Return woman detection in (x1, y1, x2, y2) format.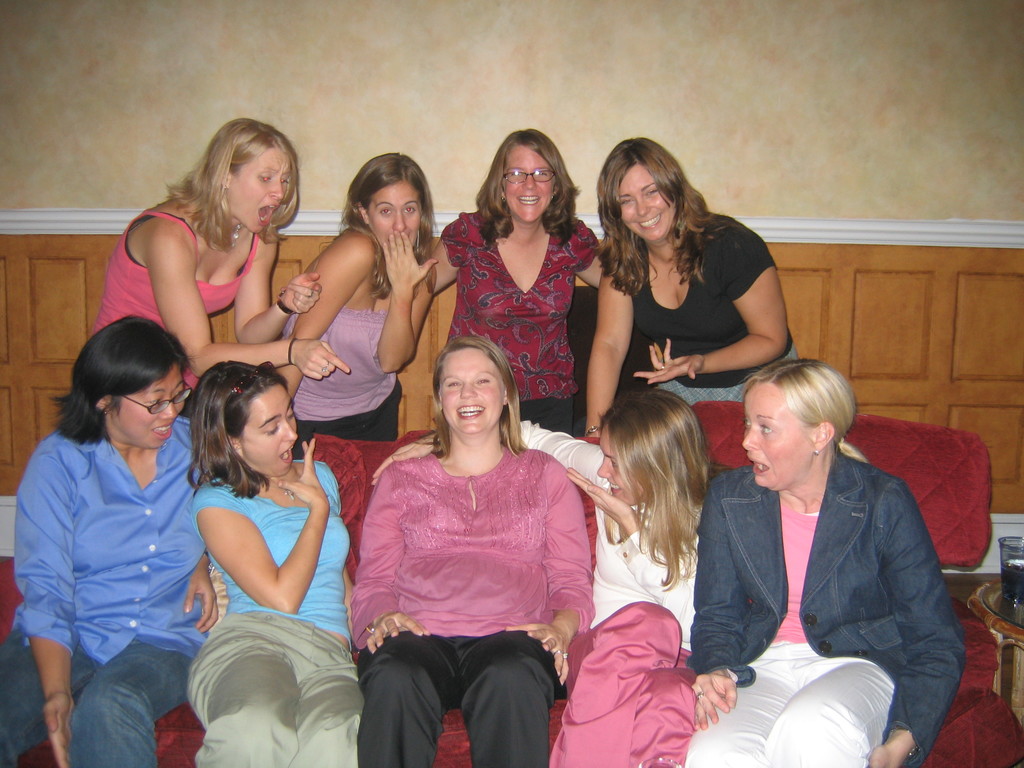
(586, 132, 809, 437).
